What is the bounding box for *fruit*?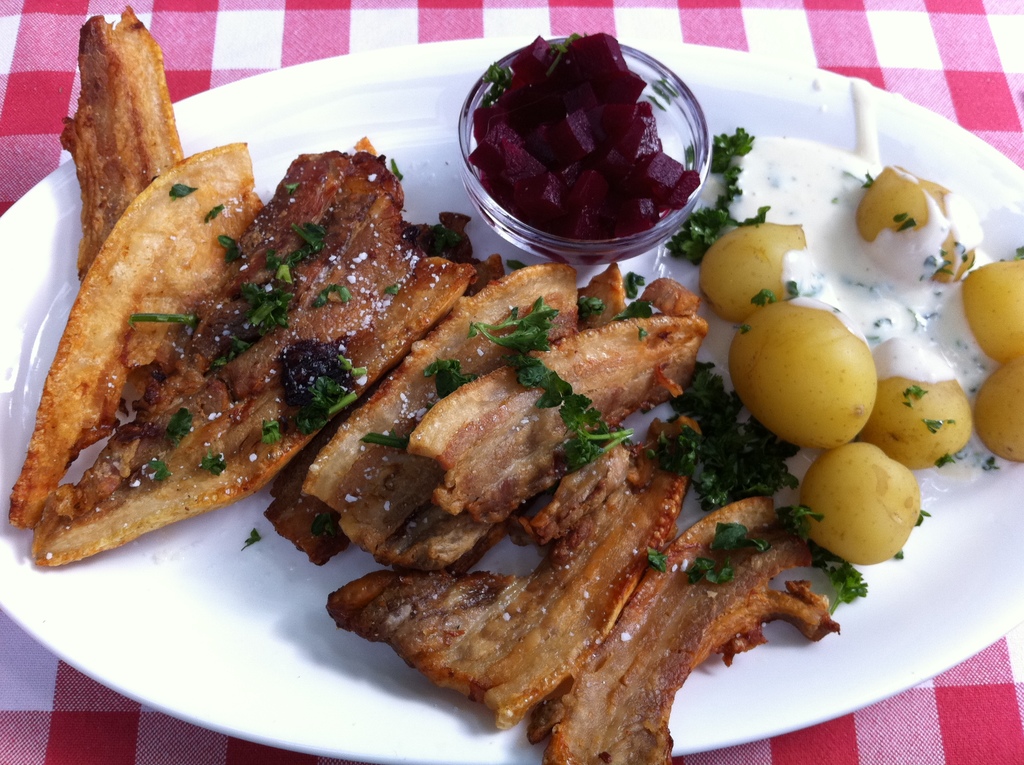
bbox=[731, 298, 884, 447].
